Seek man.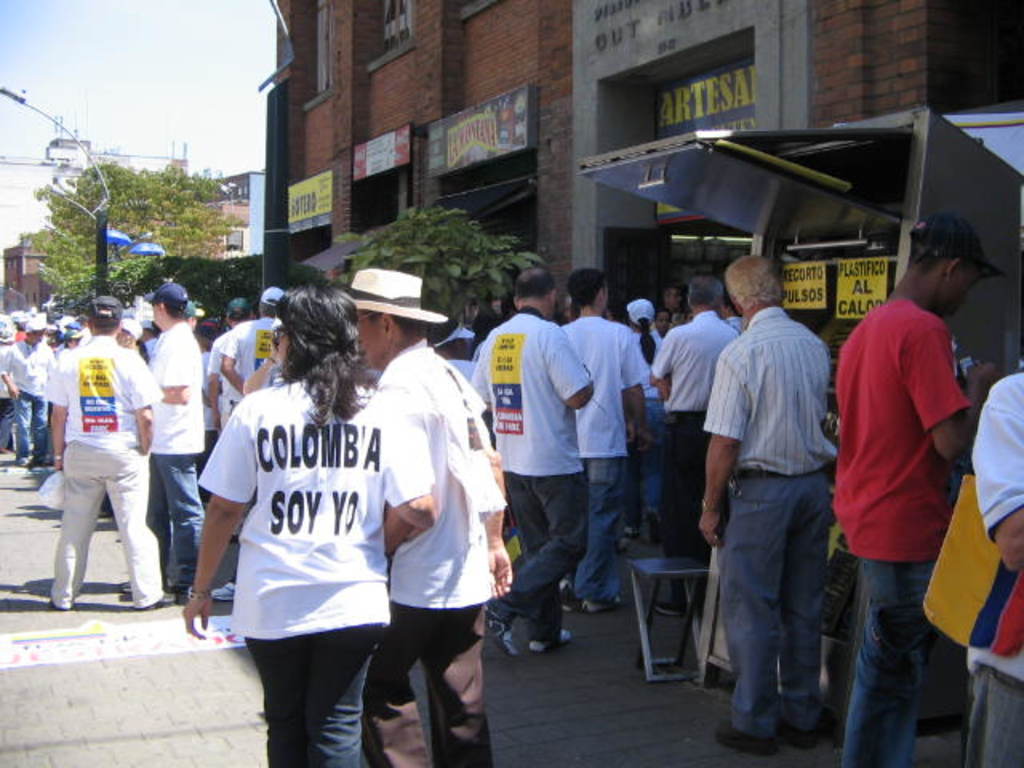
[x1=144, y1=275, x2=210, y2=606].
